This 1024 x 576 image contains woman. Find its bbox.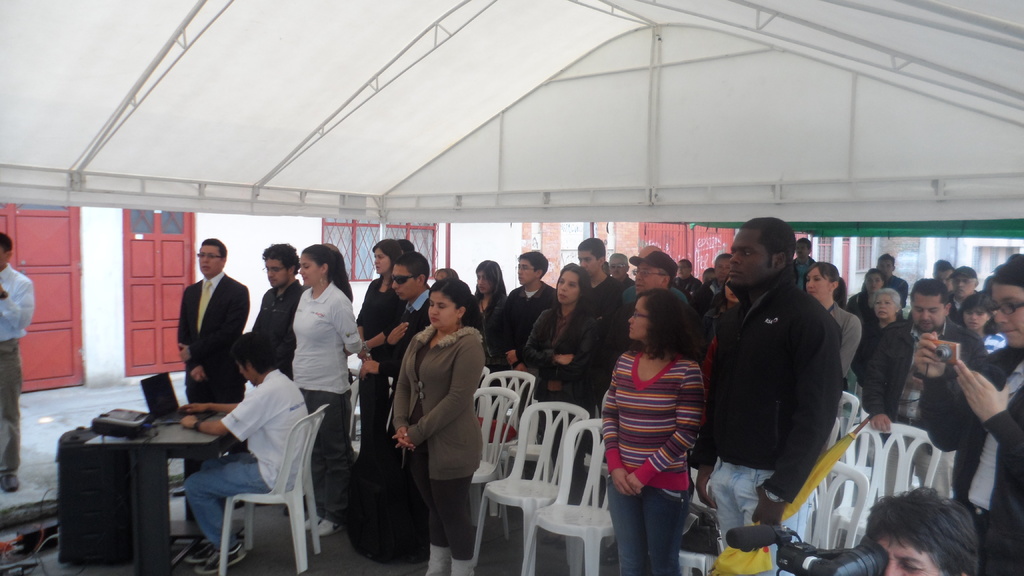
x1=394, y1=276, x2=489, y2=575.
